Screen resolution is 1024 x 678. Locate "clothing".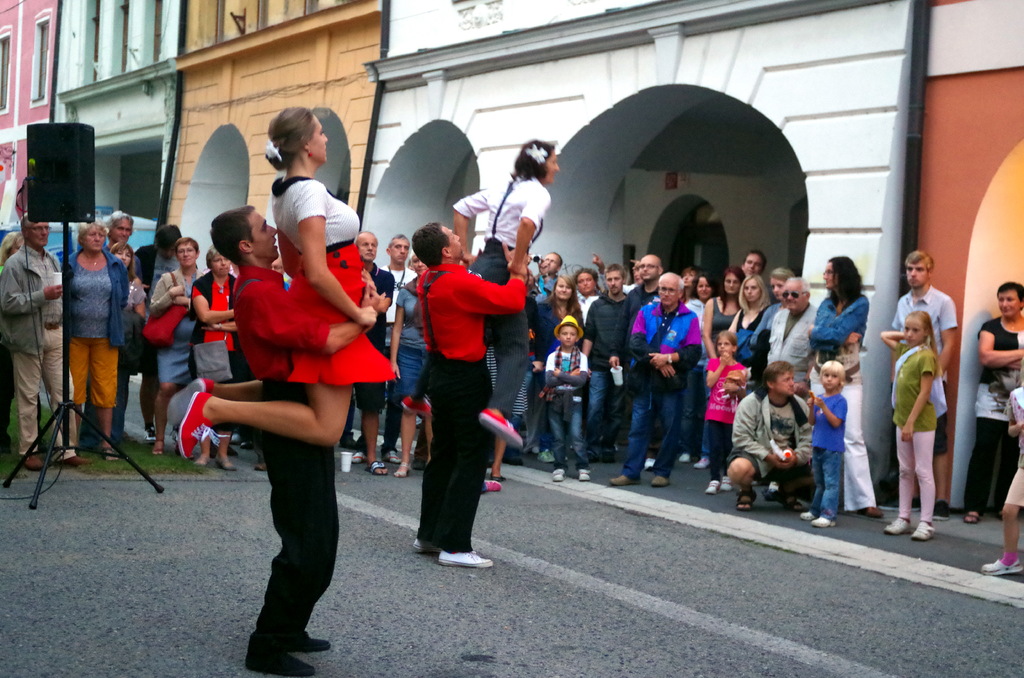
[left=808, top=389, right=848, bottom=519].
